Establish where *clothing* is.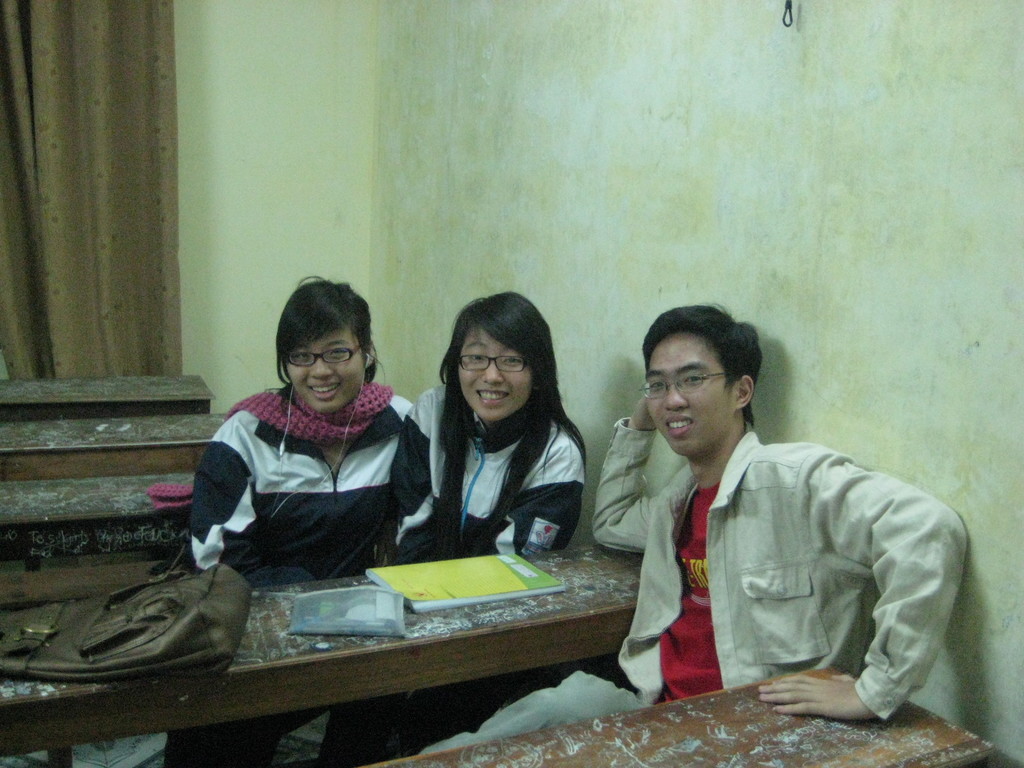
Established at BBox(310, 378, 589, 763).
